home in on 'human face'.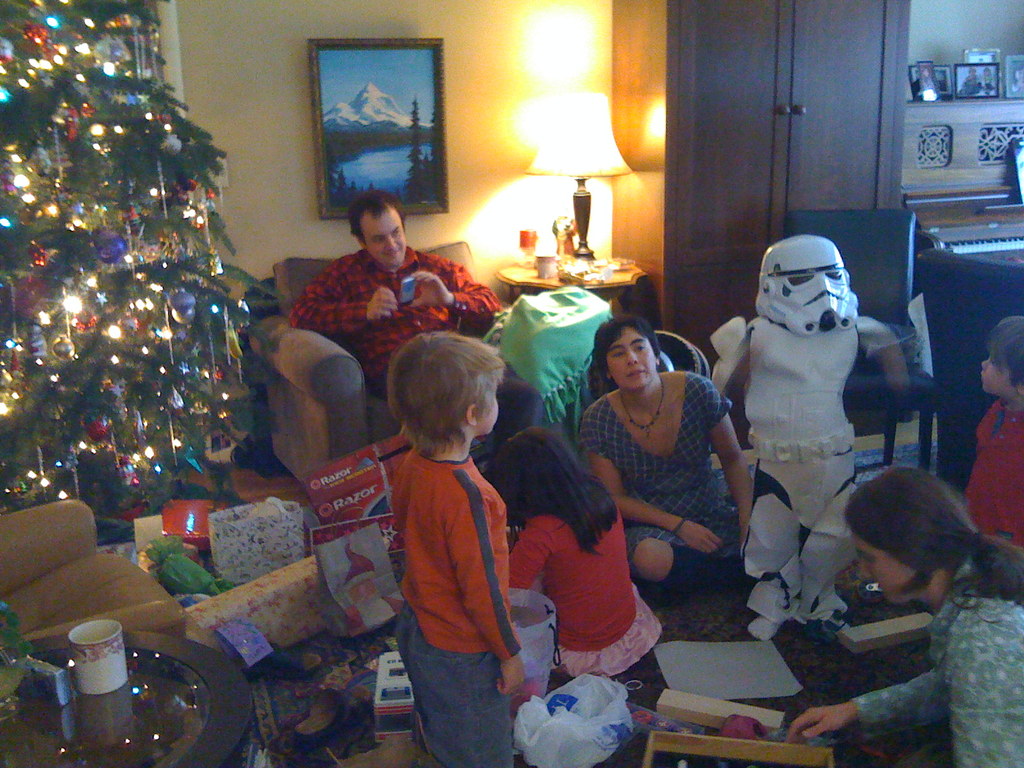
Homed in at (360,206,403,267).
